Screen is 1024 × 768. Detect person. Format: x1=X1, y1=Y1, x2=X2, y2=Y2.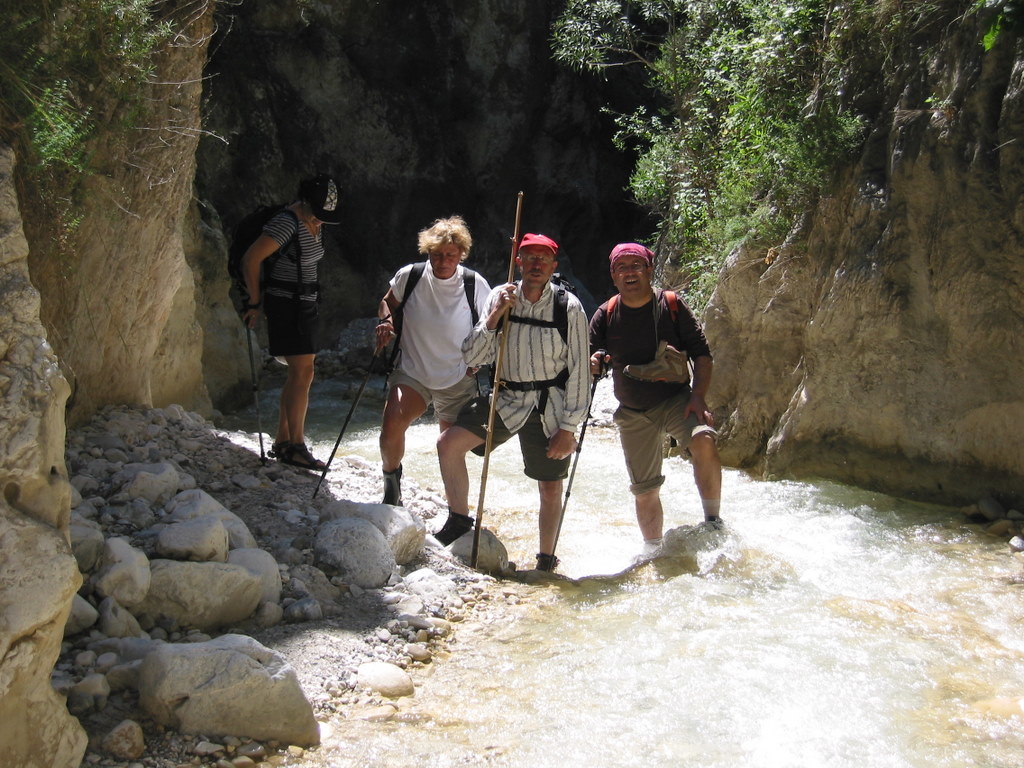
x1=240, y1=173, x2=342, y2=472.
